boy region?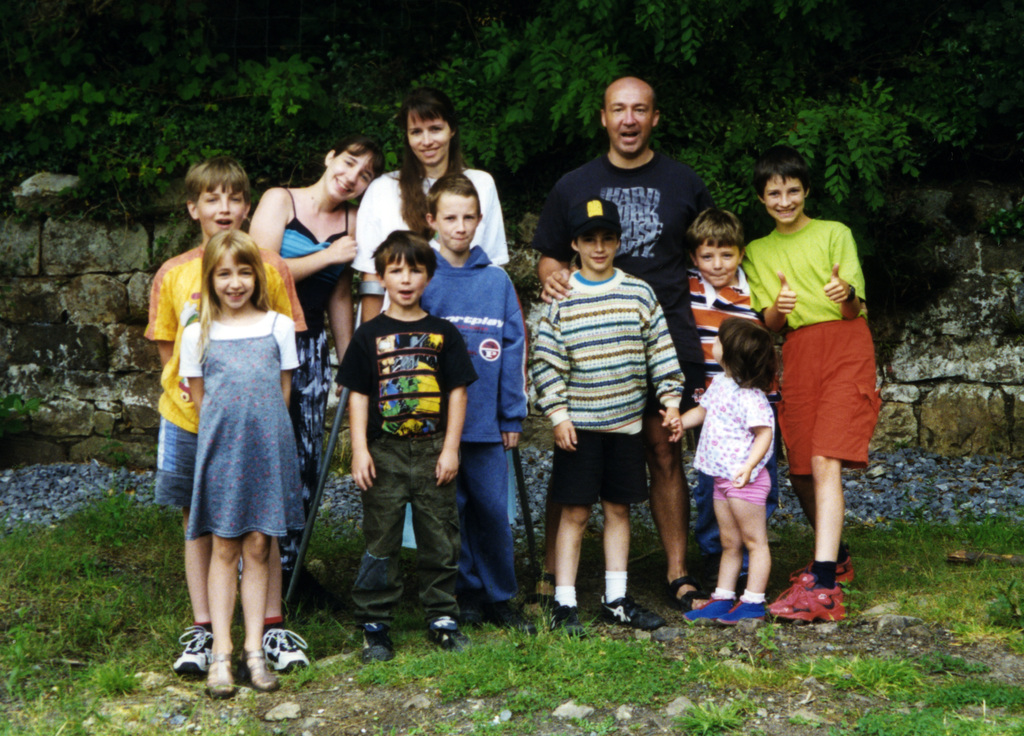
x1=748, y1=98, x2=888, y2=628
